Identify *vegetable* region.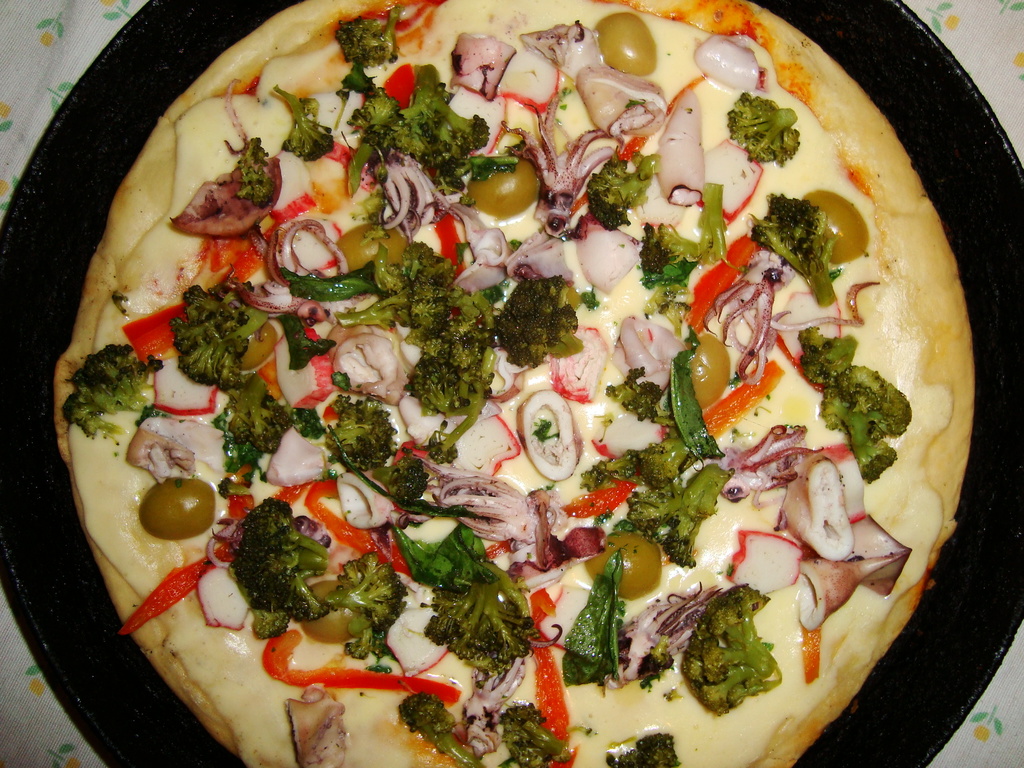
Region: 600,729,678,767.
